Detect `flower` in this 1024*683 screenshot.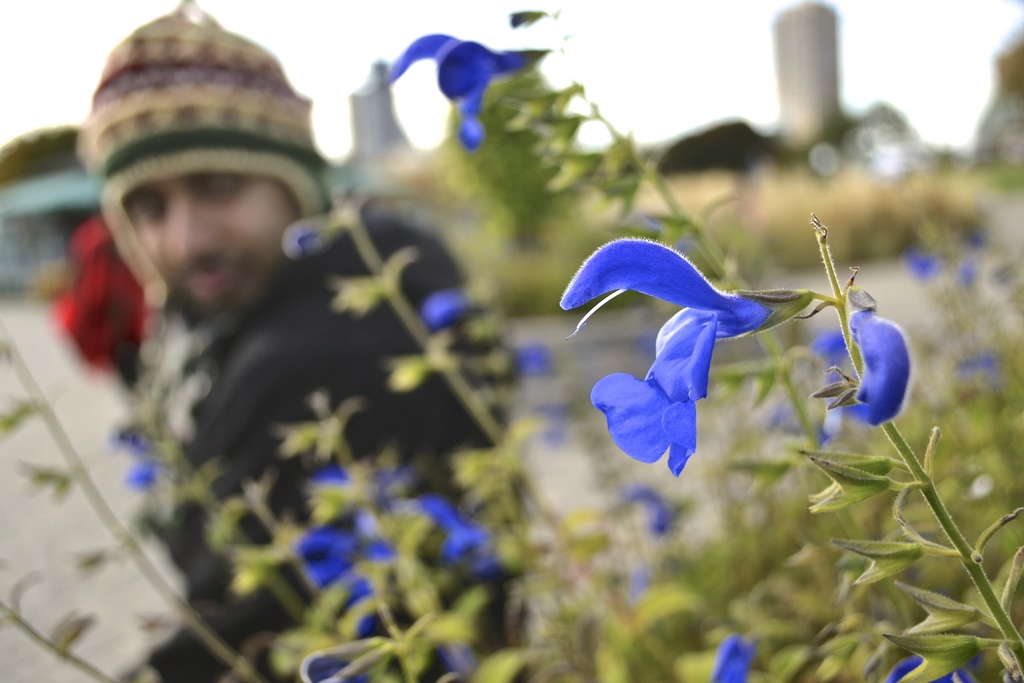
Detection: x1=837, y1=302, x2=916, y2=428.
